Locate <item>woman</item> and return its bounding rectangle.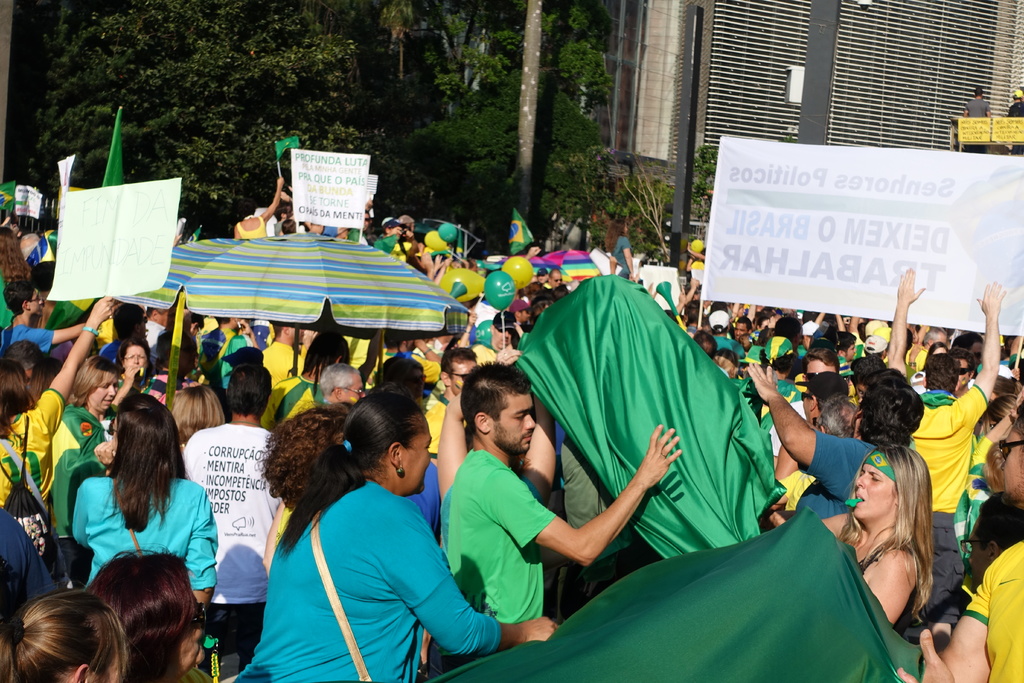
(x1=824, y1=441, x2=932, y2=638).
